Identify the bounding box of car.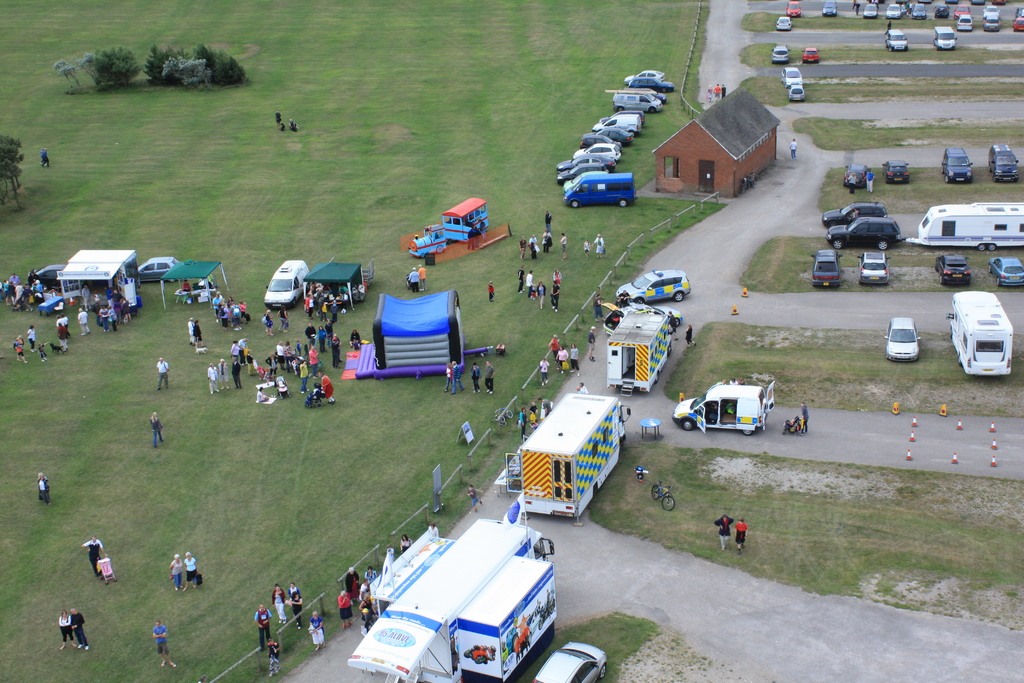
region(602, 126, 634, 144).
